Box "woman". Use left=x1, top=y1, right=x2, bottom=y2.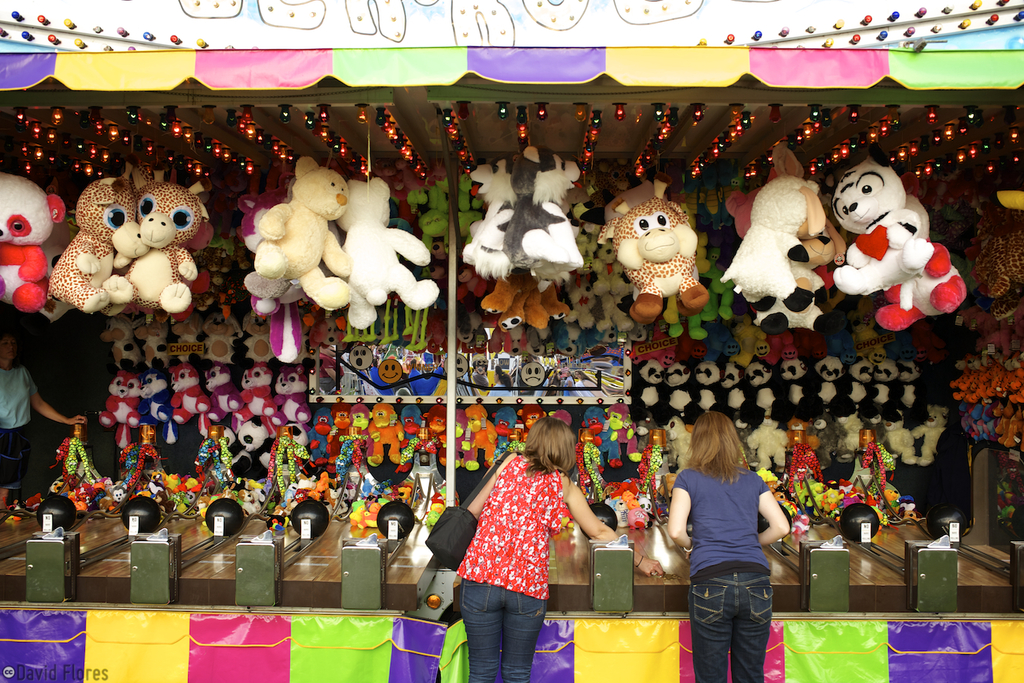
left=672, top=404, right=794, bottom=678.
